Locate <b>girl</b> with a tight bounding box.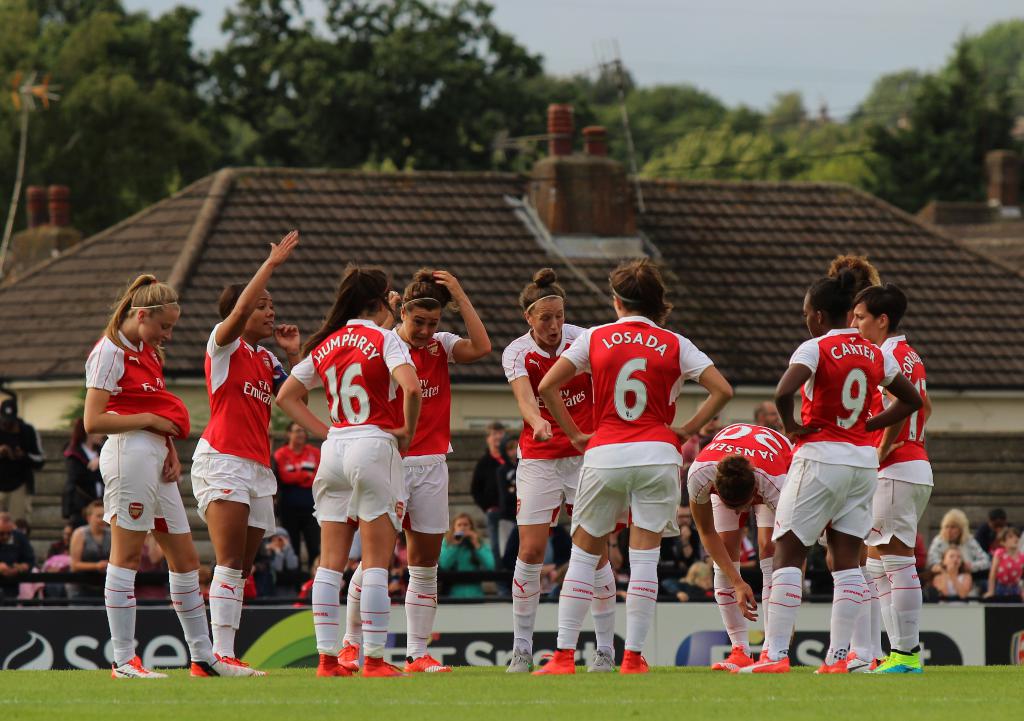
[left=981, top=526, right=1023, bottom=600].
